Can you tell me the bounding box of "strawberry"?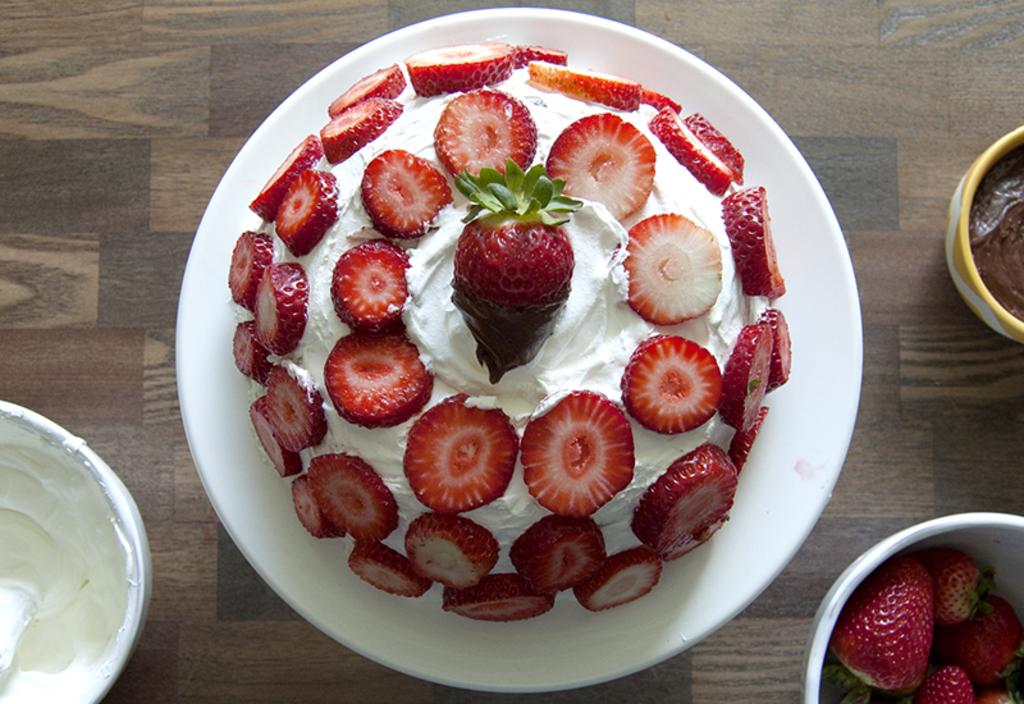
506,41,564,67.
